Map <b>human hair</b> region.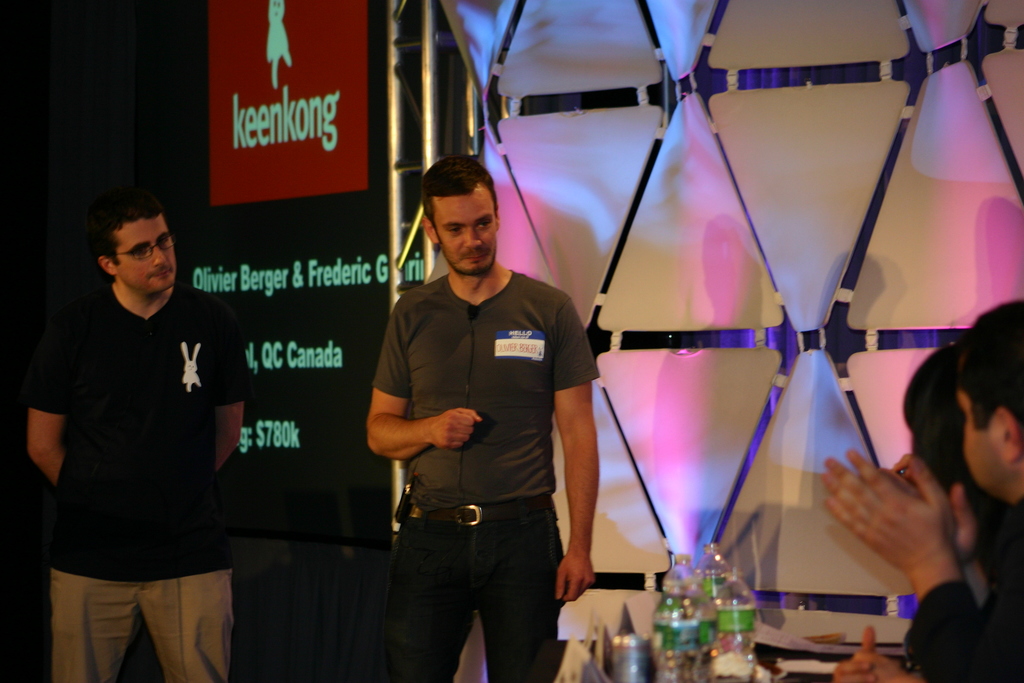
Mapped to detection(900, 346, 971, 493).
